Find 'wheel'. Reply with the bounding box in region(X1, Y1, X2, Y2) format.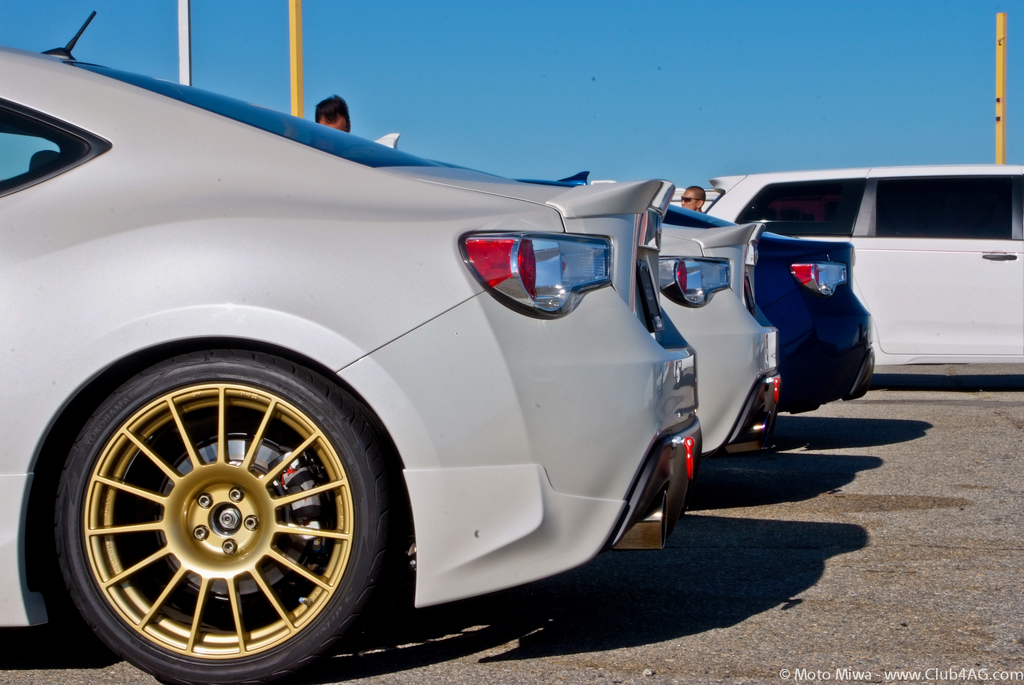
region(34, 353, 410, 671).
